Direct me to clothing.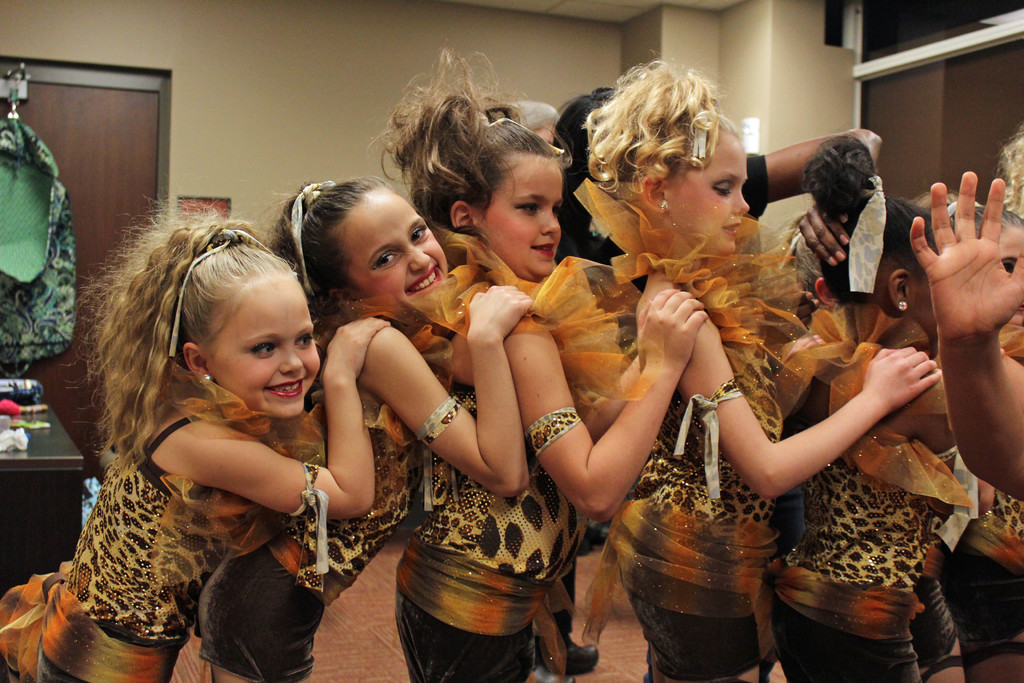
Direction: detection(0, 415, 260, 682).
